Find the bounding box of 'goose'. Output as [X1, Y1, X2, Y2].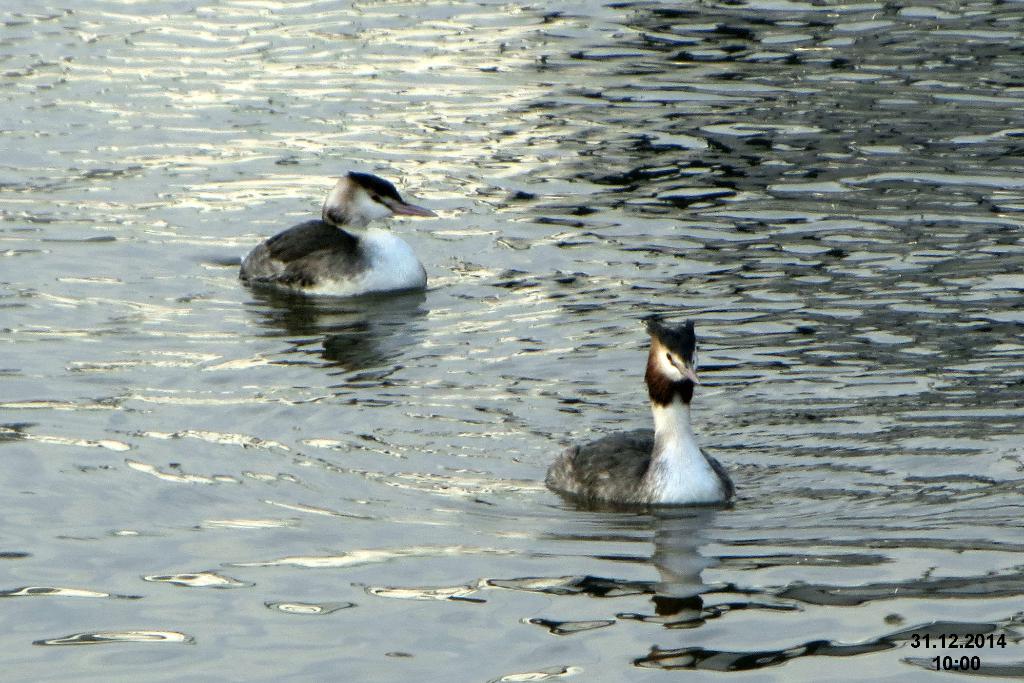
[235, 169, 442, 292].
